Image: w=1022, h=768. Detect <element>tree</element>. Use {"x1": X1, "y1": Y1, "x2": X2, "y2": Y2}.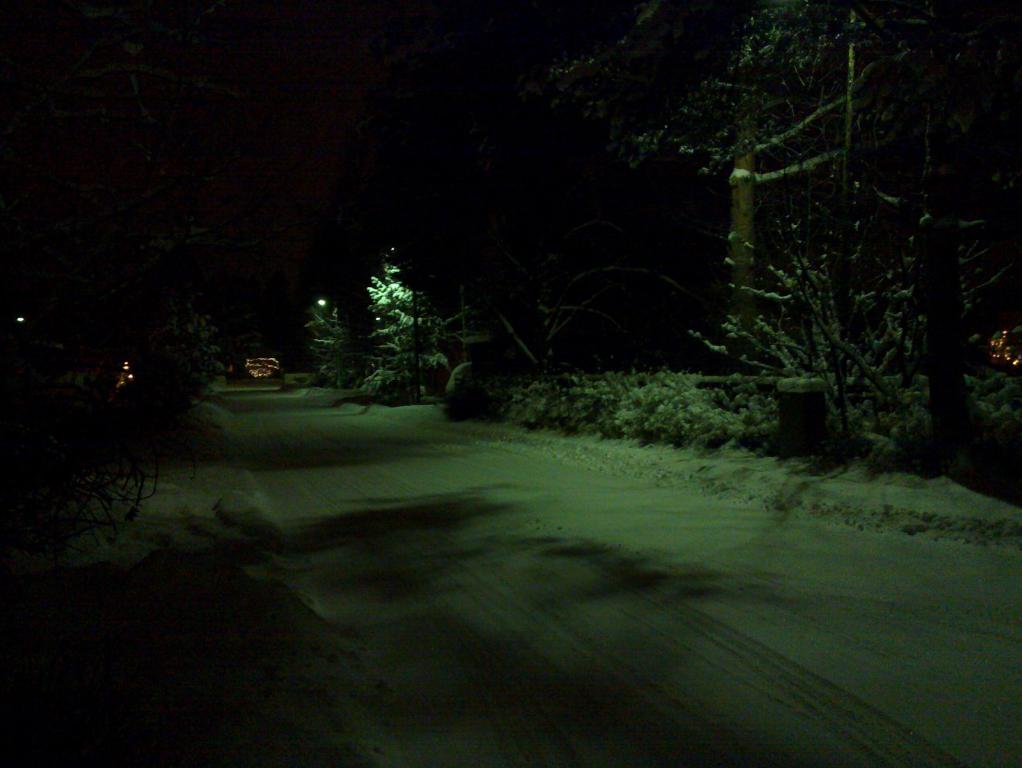
{"x1": 306, "y1": 300, "x2": 348, "y2": 379}.
